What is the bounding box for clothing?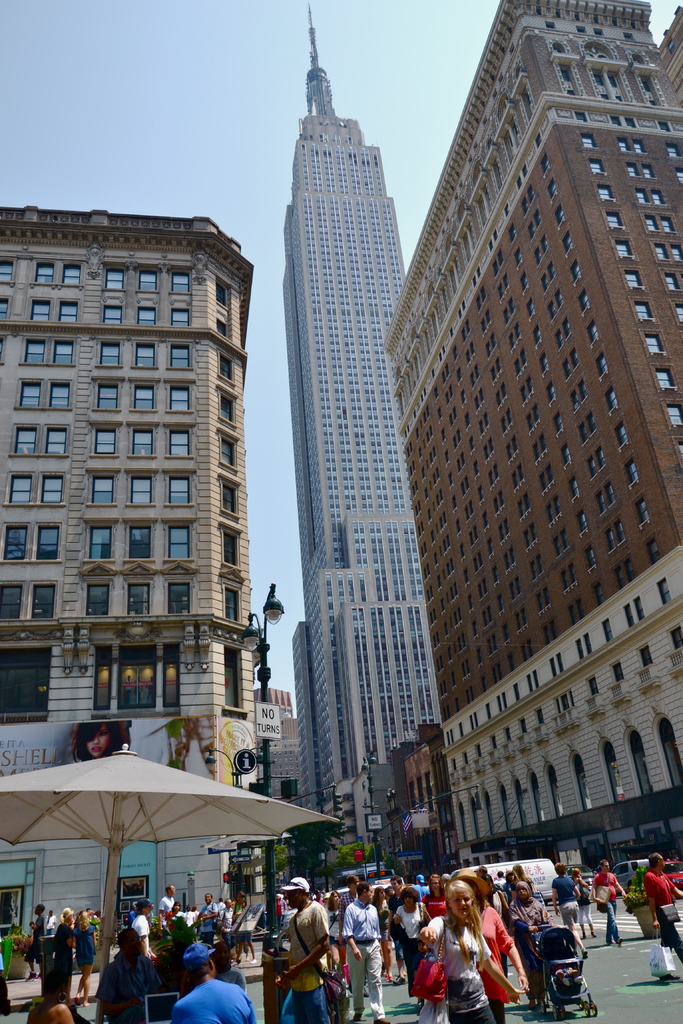
593 870 620 941.
